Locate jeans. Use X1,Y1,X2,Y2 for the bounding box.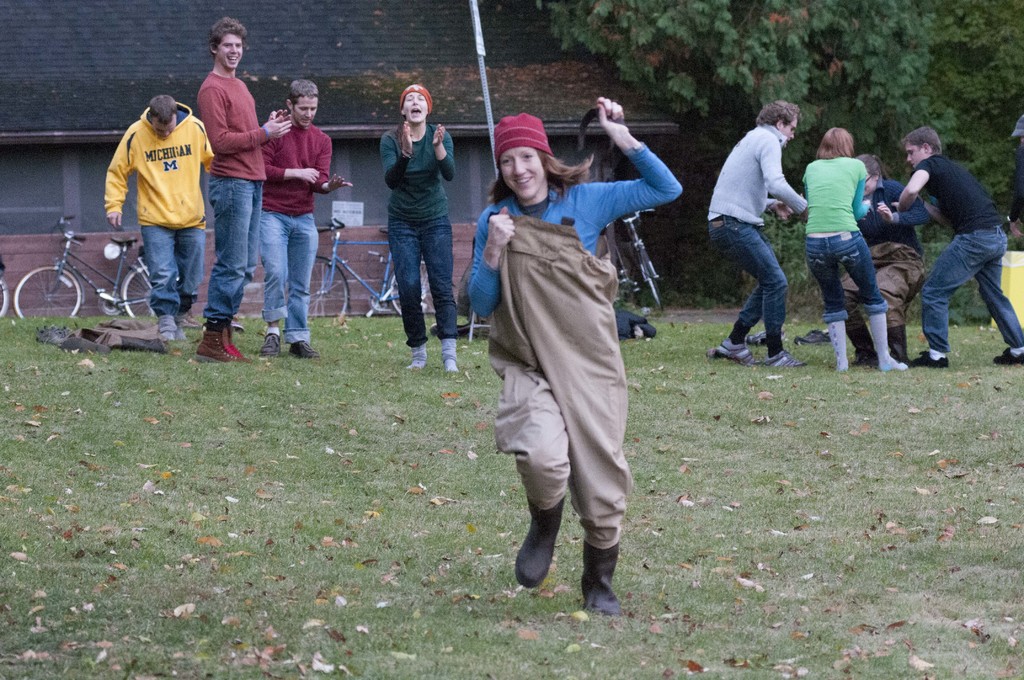
804,227,888,320.
